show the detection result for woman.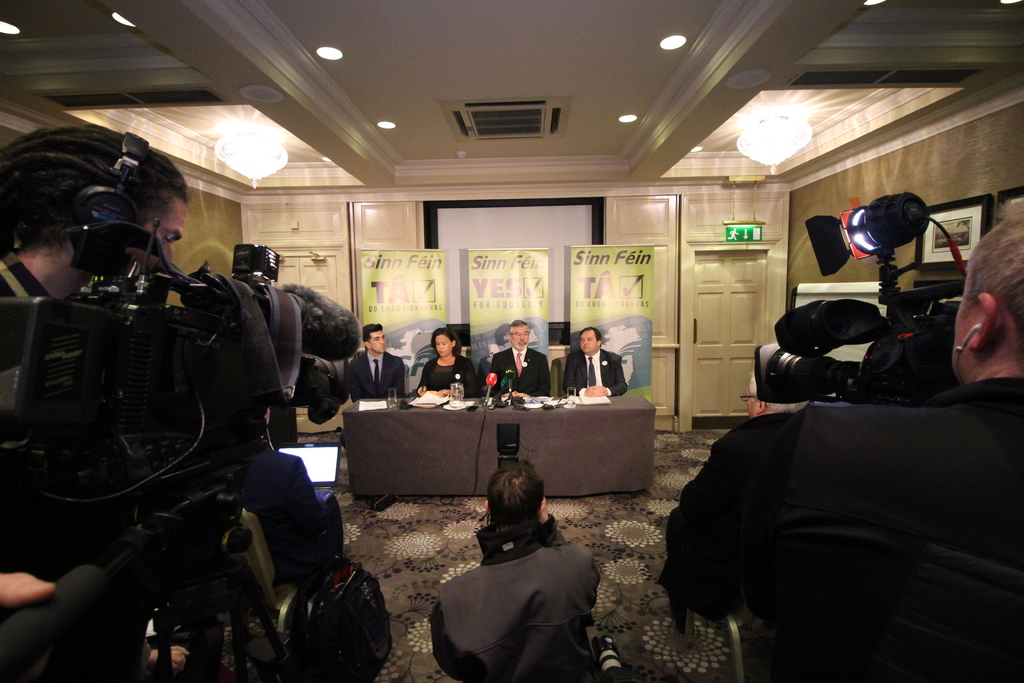
locate(420, 327, 481, 397).
